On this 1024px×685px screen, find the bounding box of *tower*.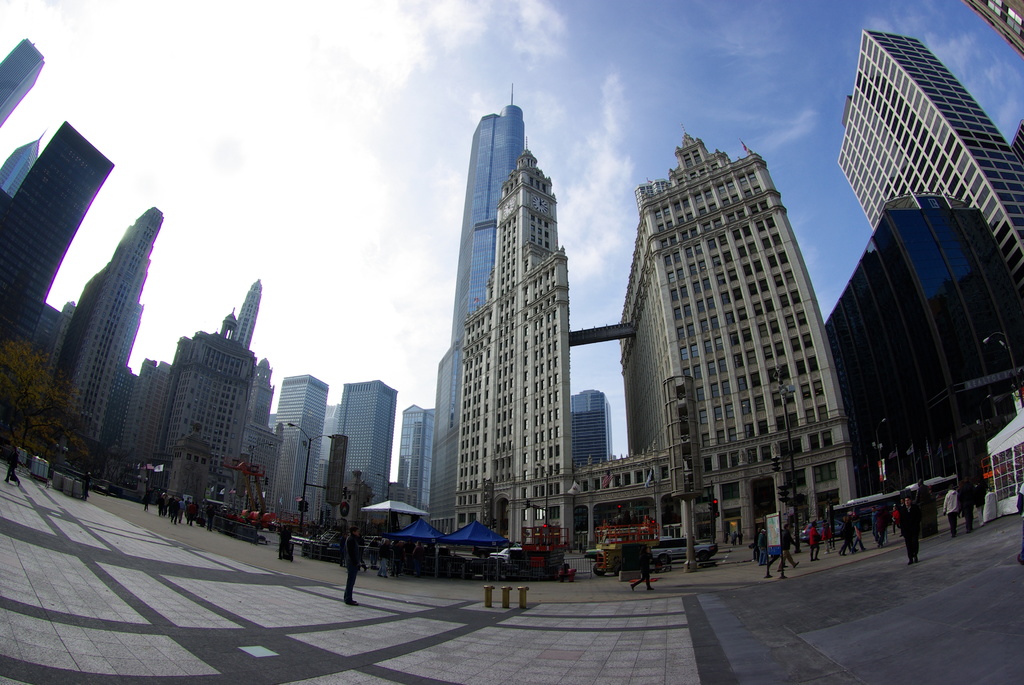
Bounding box: 0,130,49,200.
